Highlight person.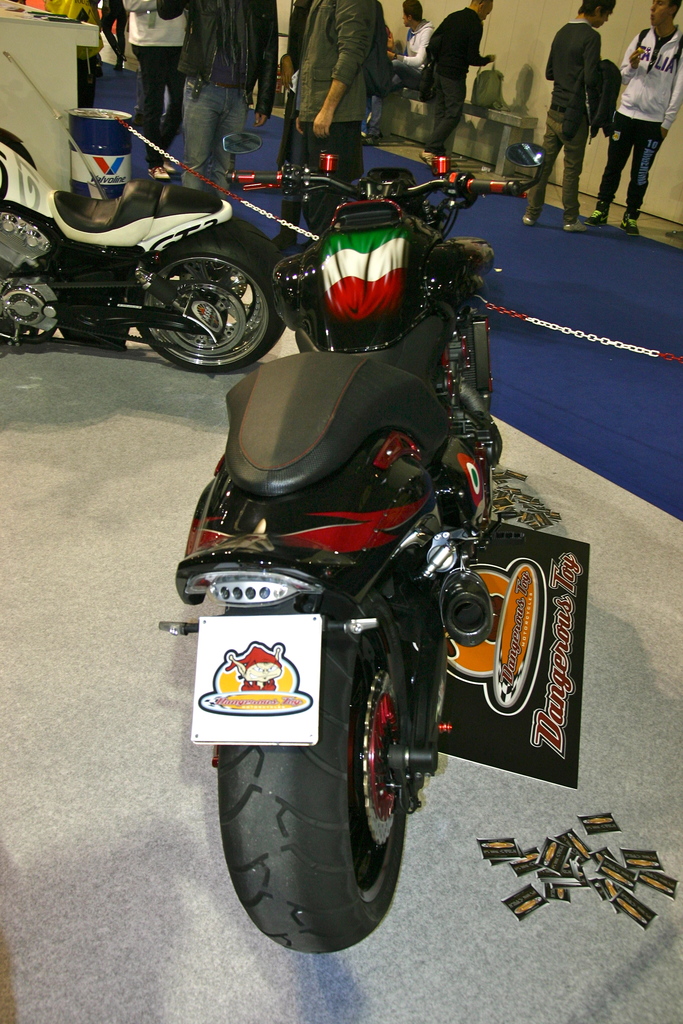
Highlighted region: 375:0:438:155.
